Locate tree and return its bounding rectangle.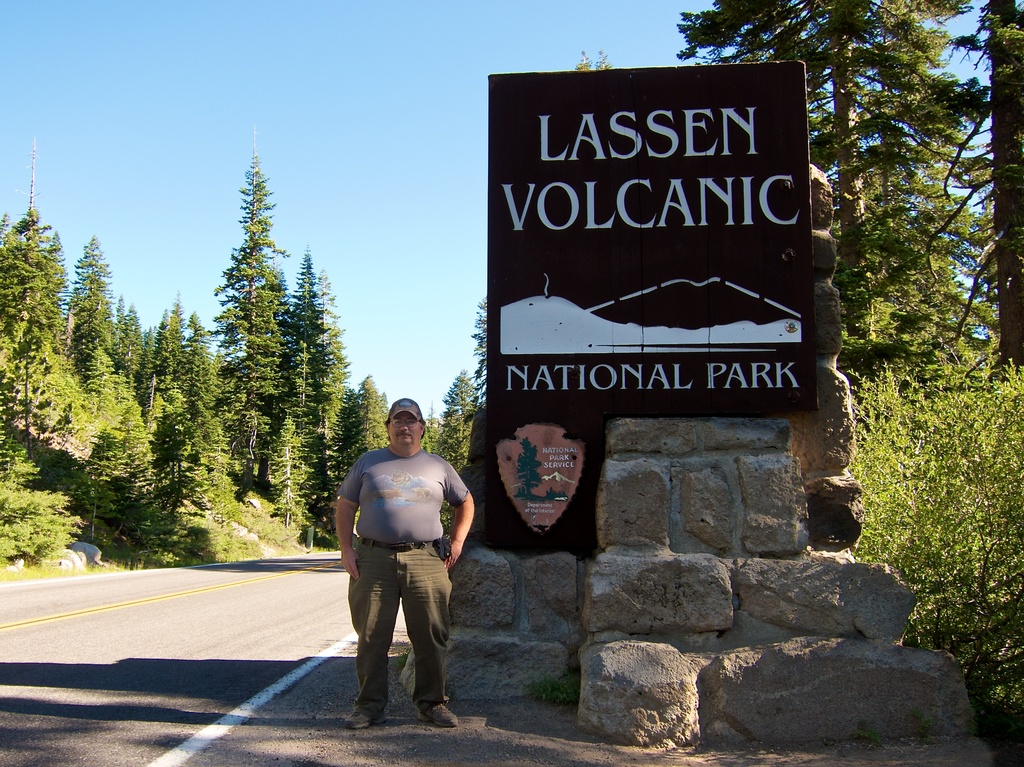
[left=340, top=370, right=399, bottom=477].
